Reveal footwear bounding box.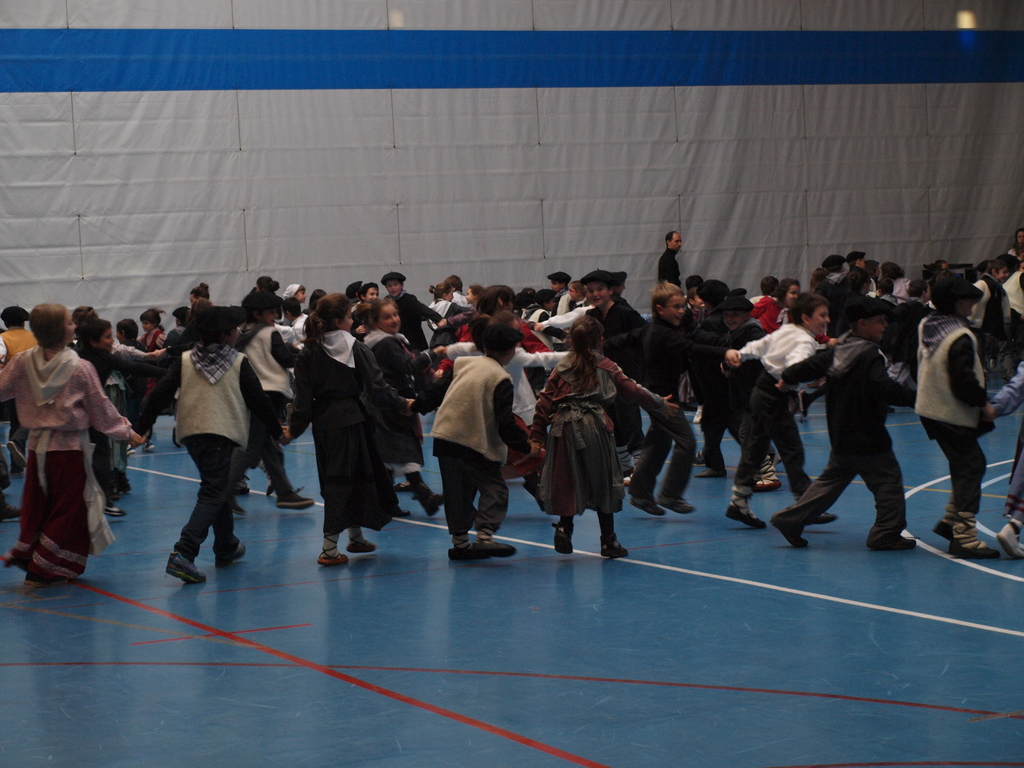
Revealed: rect(447, 541, 486, 559).
